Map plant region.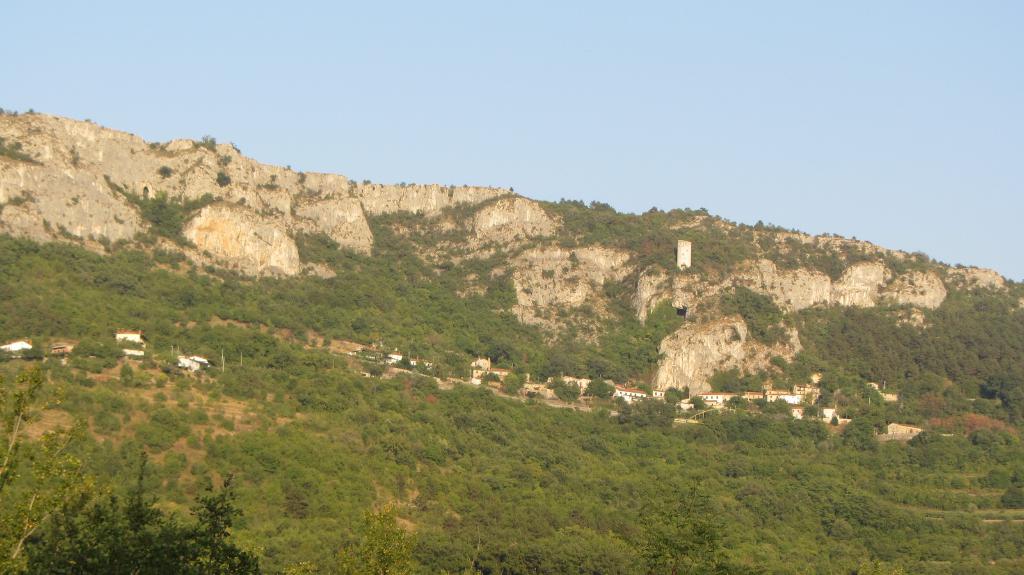
Mapped to x1=286, y1=162, x2=293, y2=172.
